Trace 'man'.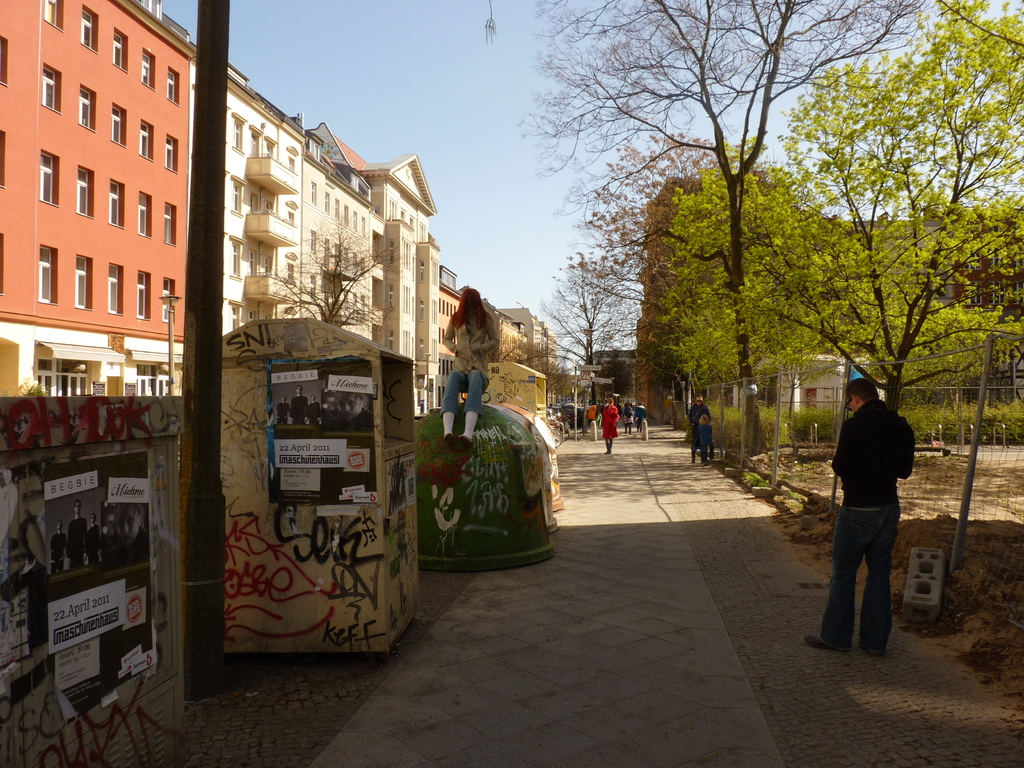
Traced to <bbox>288, 383, 307, 420</bbox>.
